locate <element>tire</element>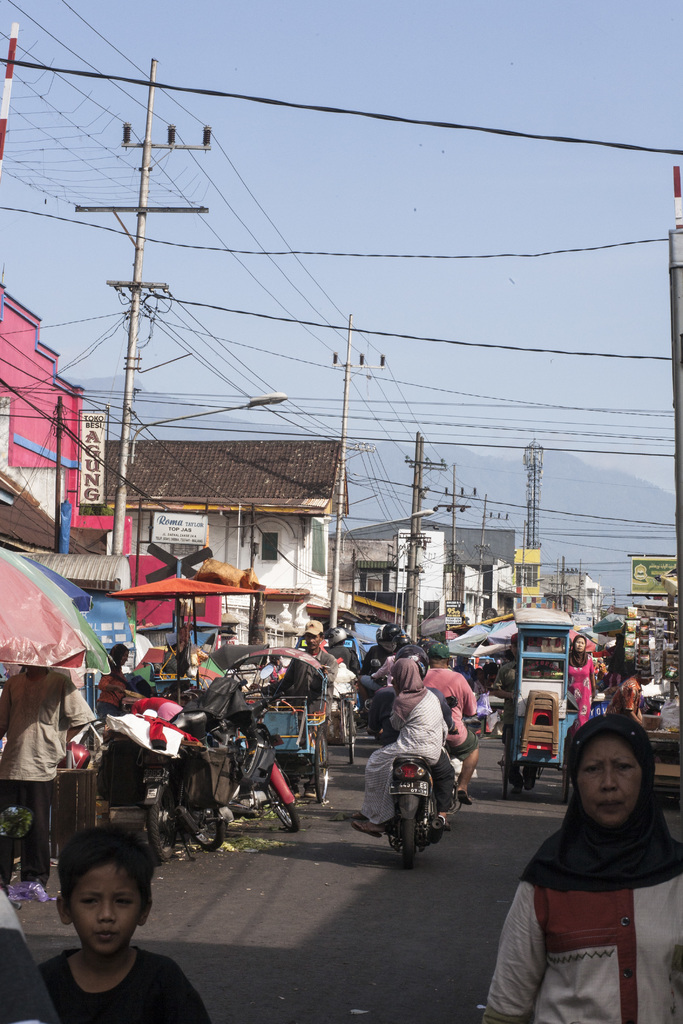
<region>557, 758, 577, 803</region>
